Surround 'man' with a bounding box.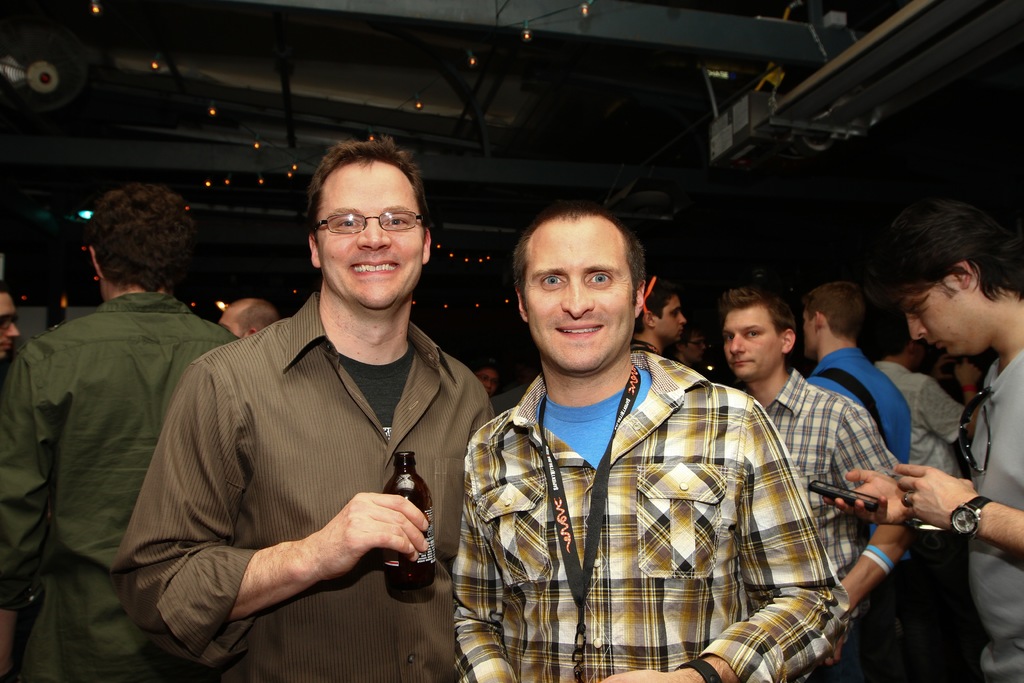
<region>451, 205, 847, 682</region>.
